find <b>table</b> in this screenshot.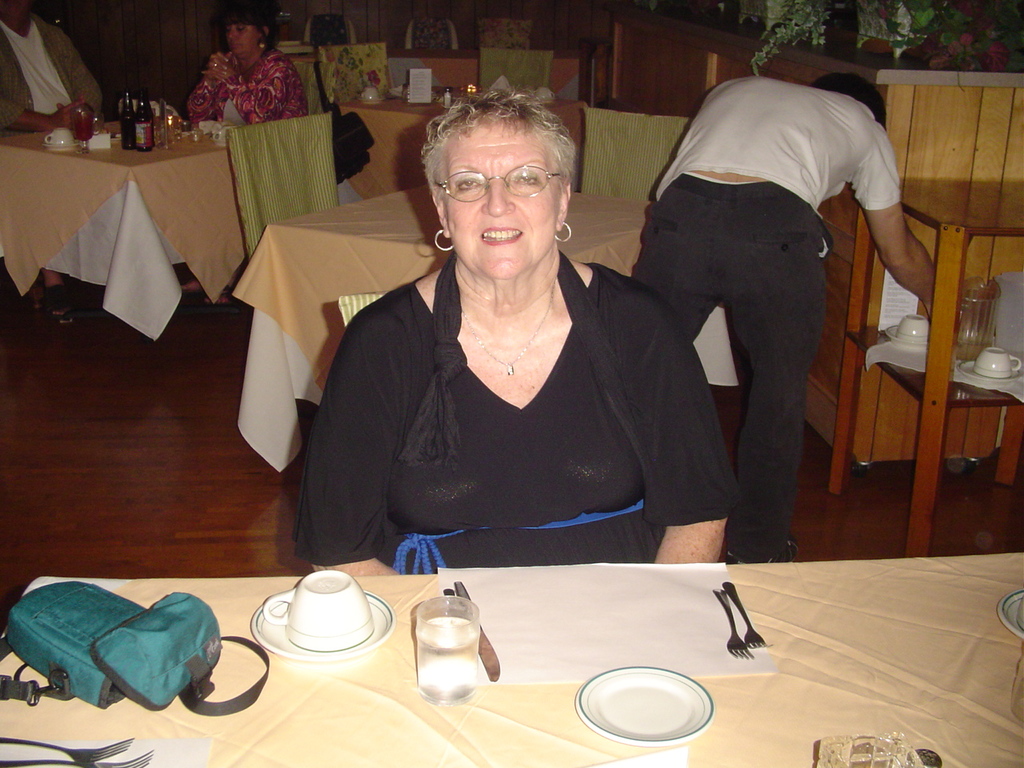
The bounding box for <b>table</b> is [x1=294, y1=54, x2=582, y2=110].
